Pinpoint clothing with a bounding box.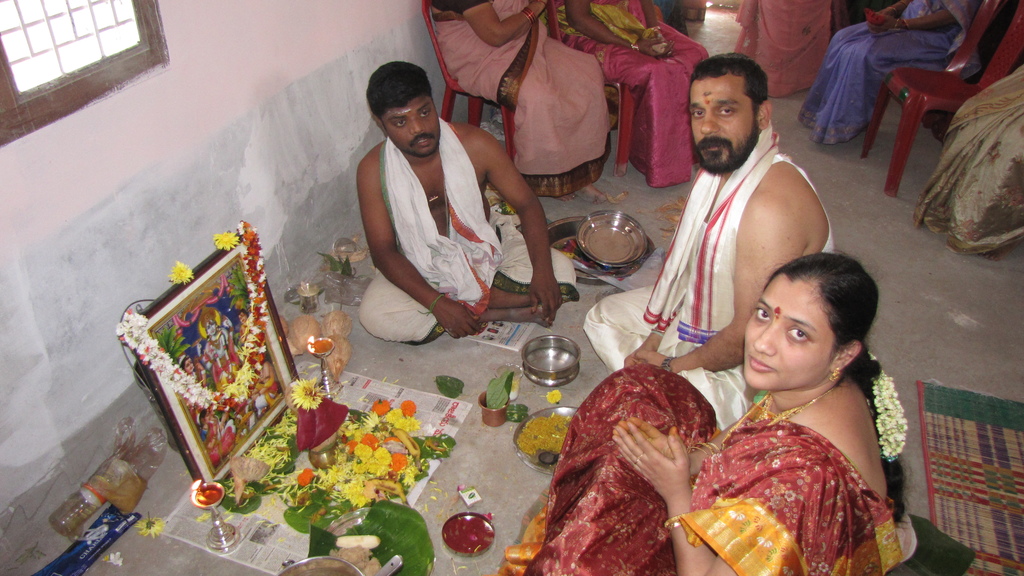
Rect(797, 0, 973, 138).
